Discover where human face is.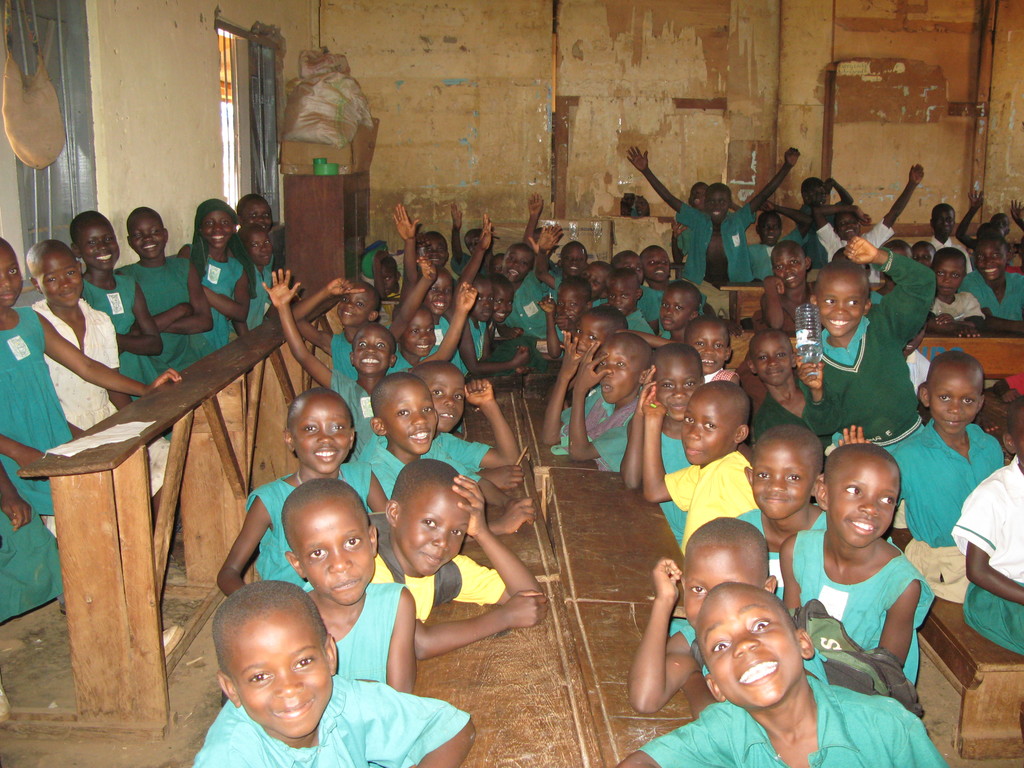
Discovered at [940,259,964,294].
